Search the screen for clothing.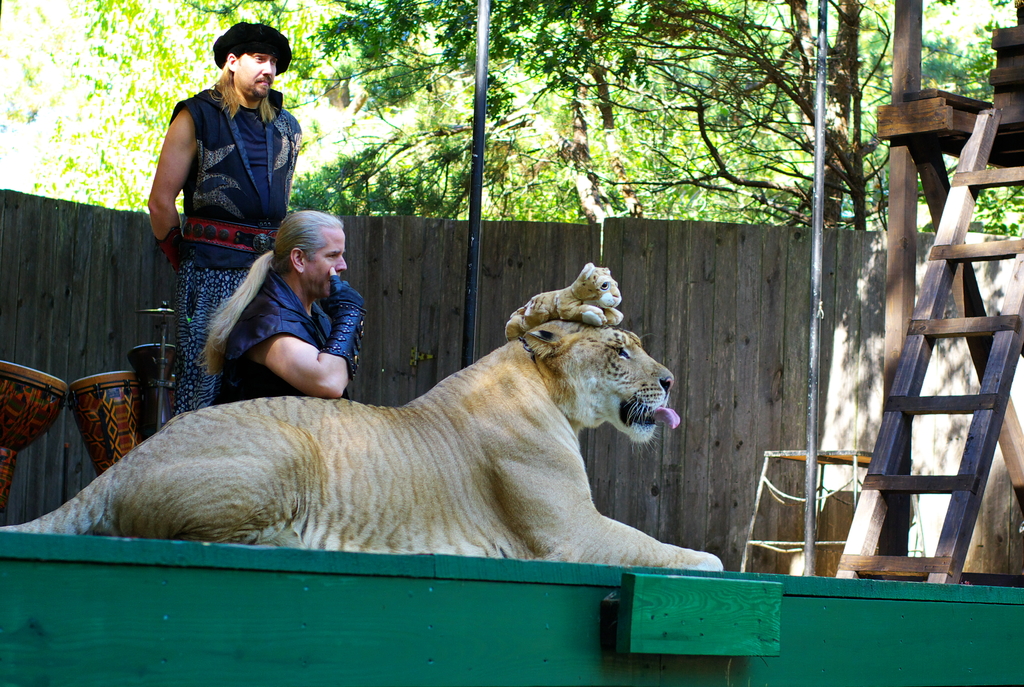
Found at <box>213,263,354,397</box>.
